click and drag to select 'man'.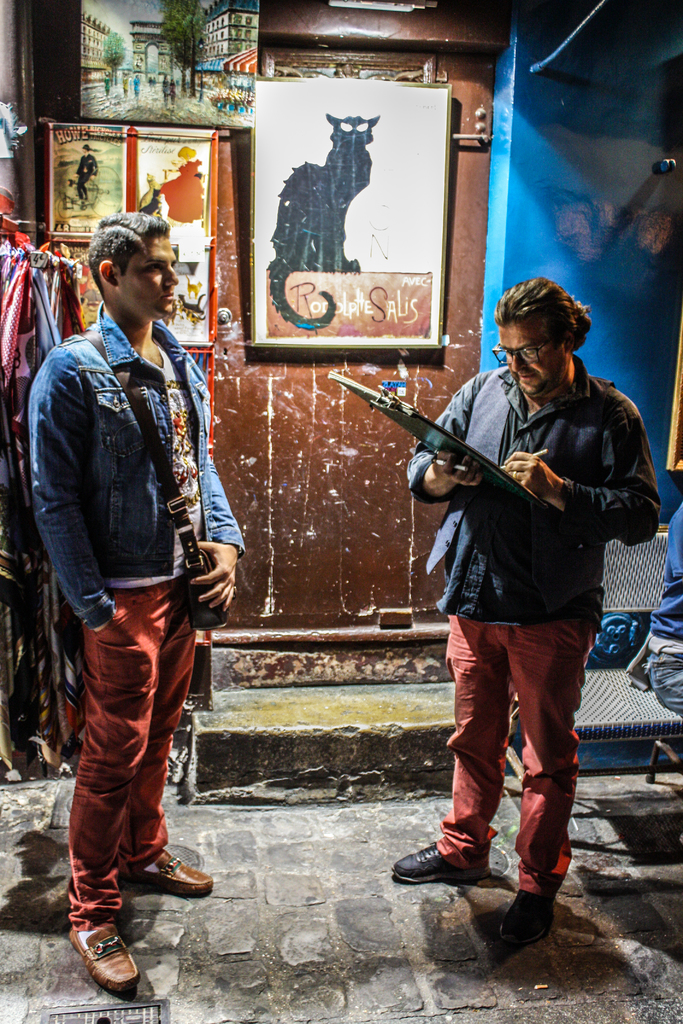
Selection: detection(391, 274, 666, 948).
